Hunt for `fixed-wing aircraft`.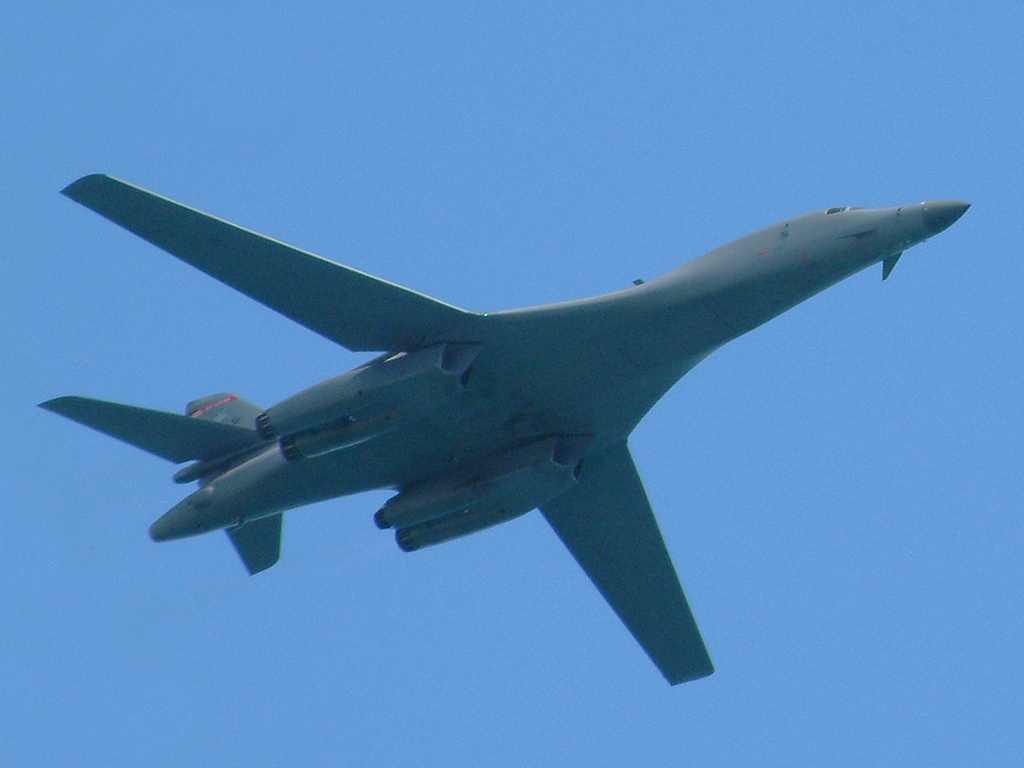
Hunted down at 31 172 976 686.
